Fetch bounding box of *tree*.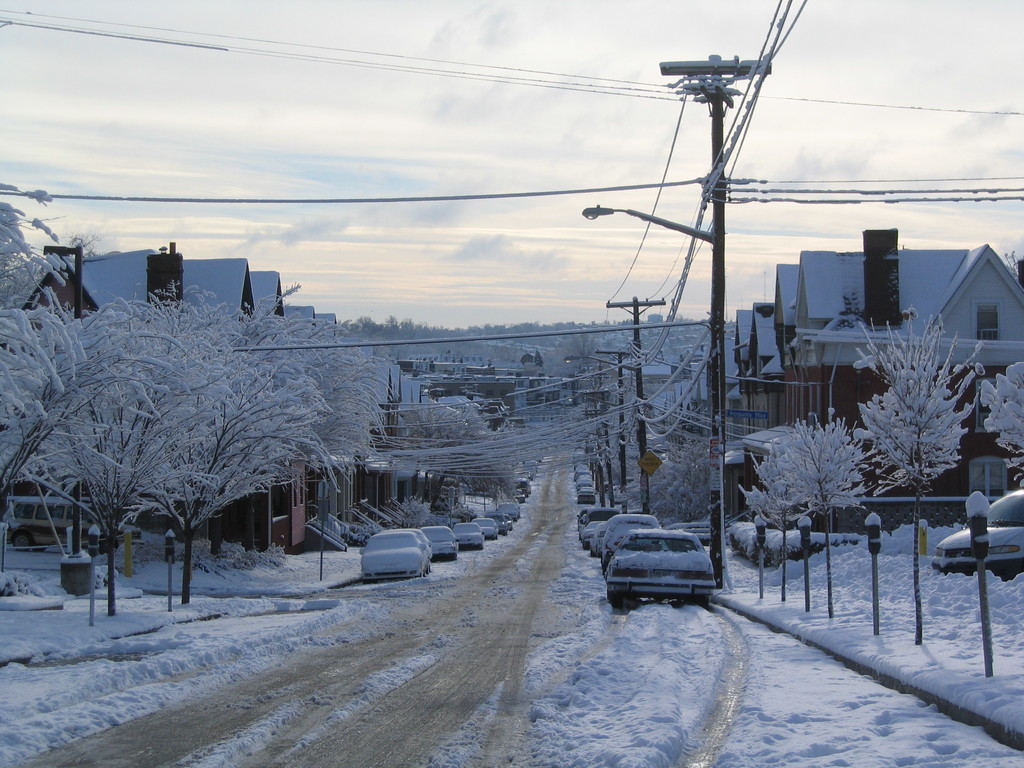
Bbox: (x1=347, y1=355, x2=422, y2=515).
